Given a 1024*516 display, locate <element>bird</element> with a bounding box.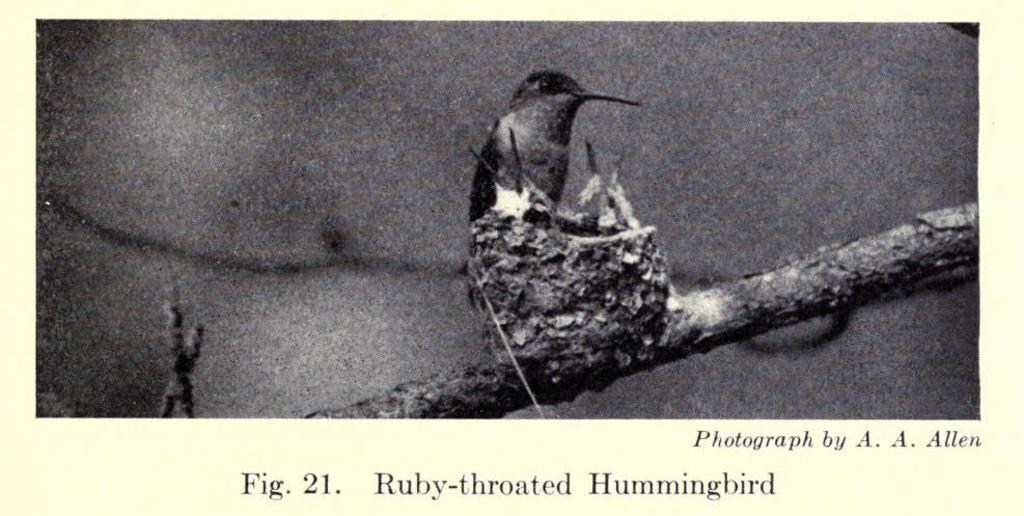
Located: [left=468, top=75, right=658, bottom=223].
